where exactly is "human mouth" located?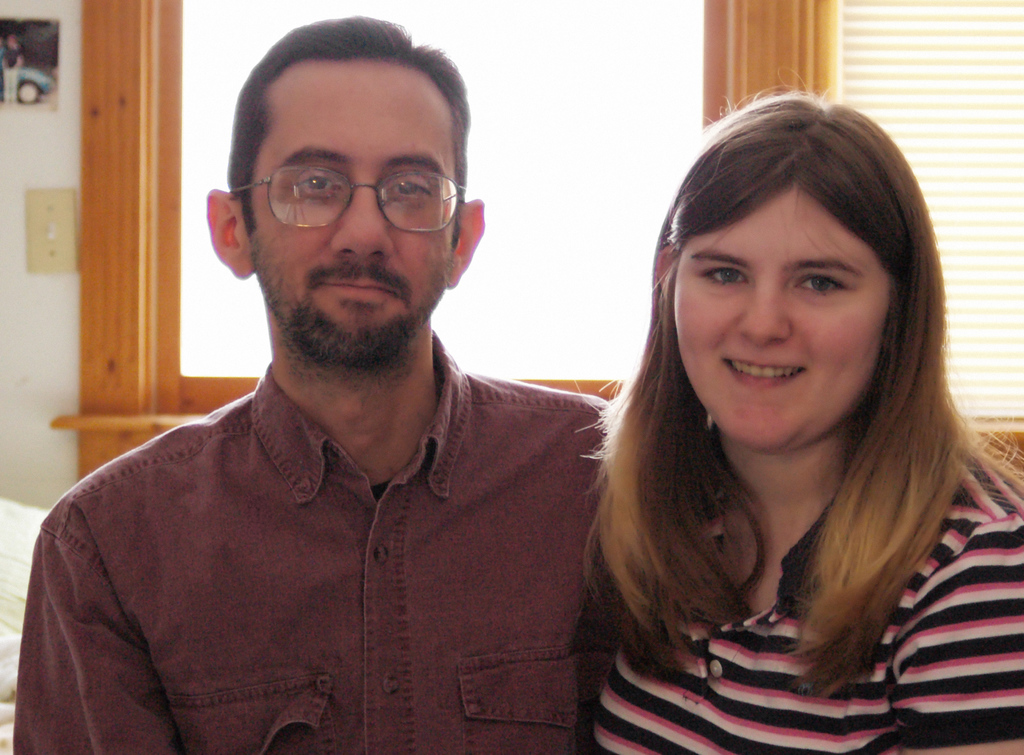
Its bounding box is Rect(712, 350, 812, 403).
